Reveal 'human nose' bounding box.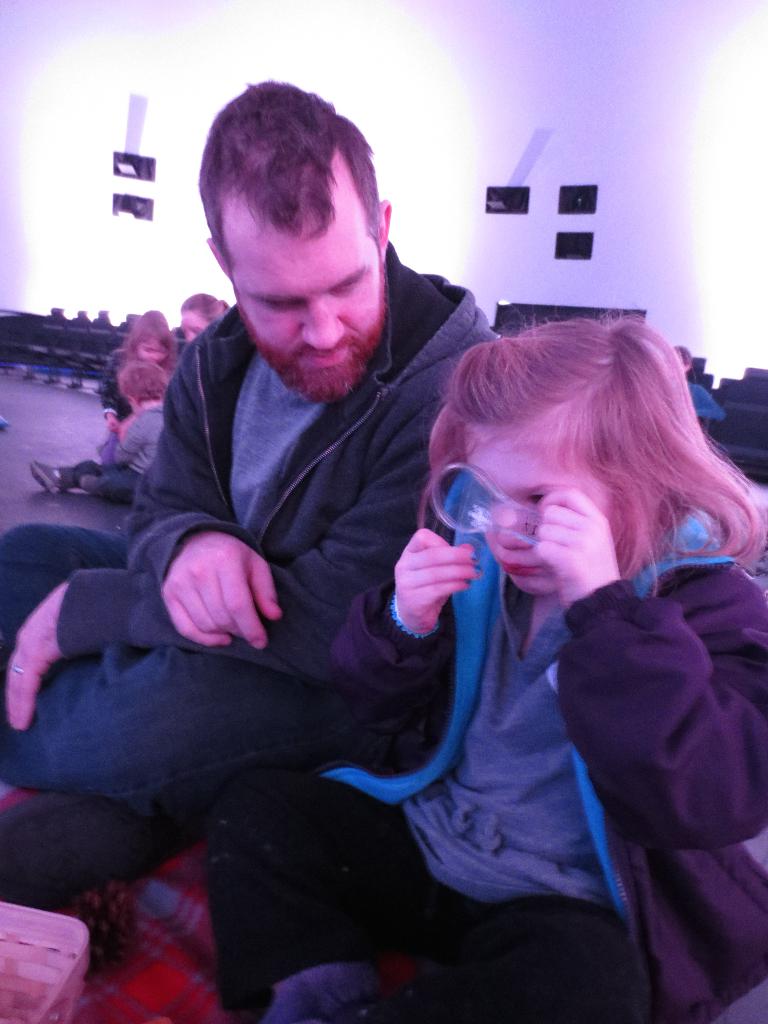
Revealed: left=497, top=504, right=536, bottom=552.
